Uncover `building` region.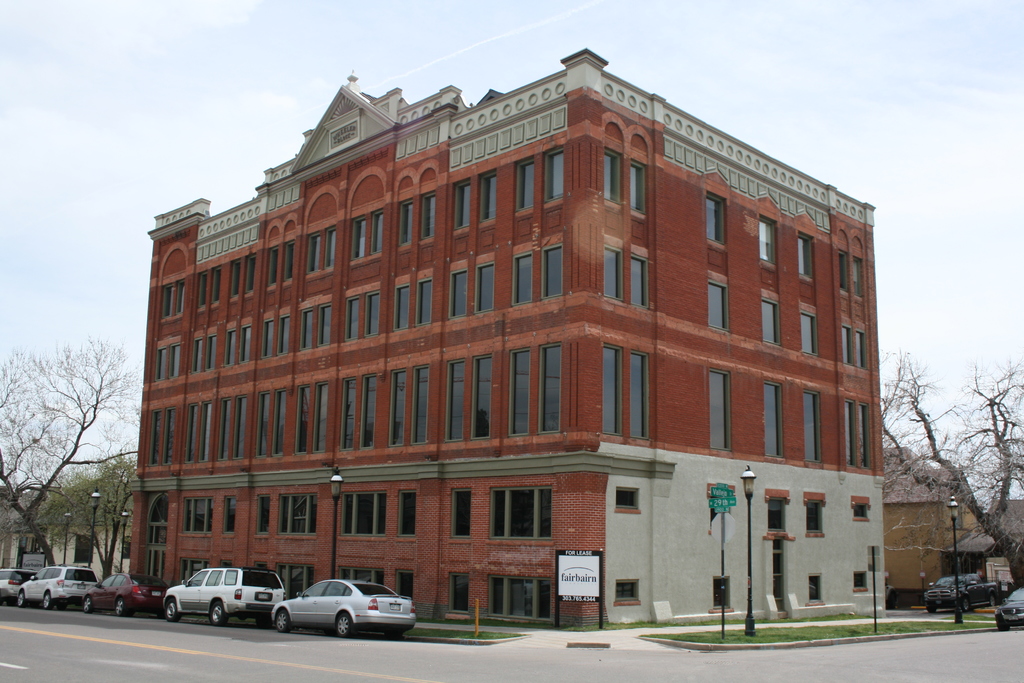
Uncovered: <bbox>883, 441, 977, 612</bbox>.
